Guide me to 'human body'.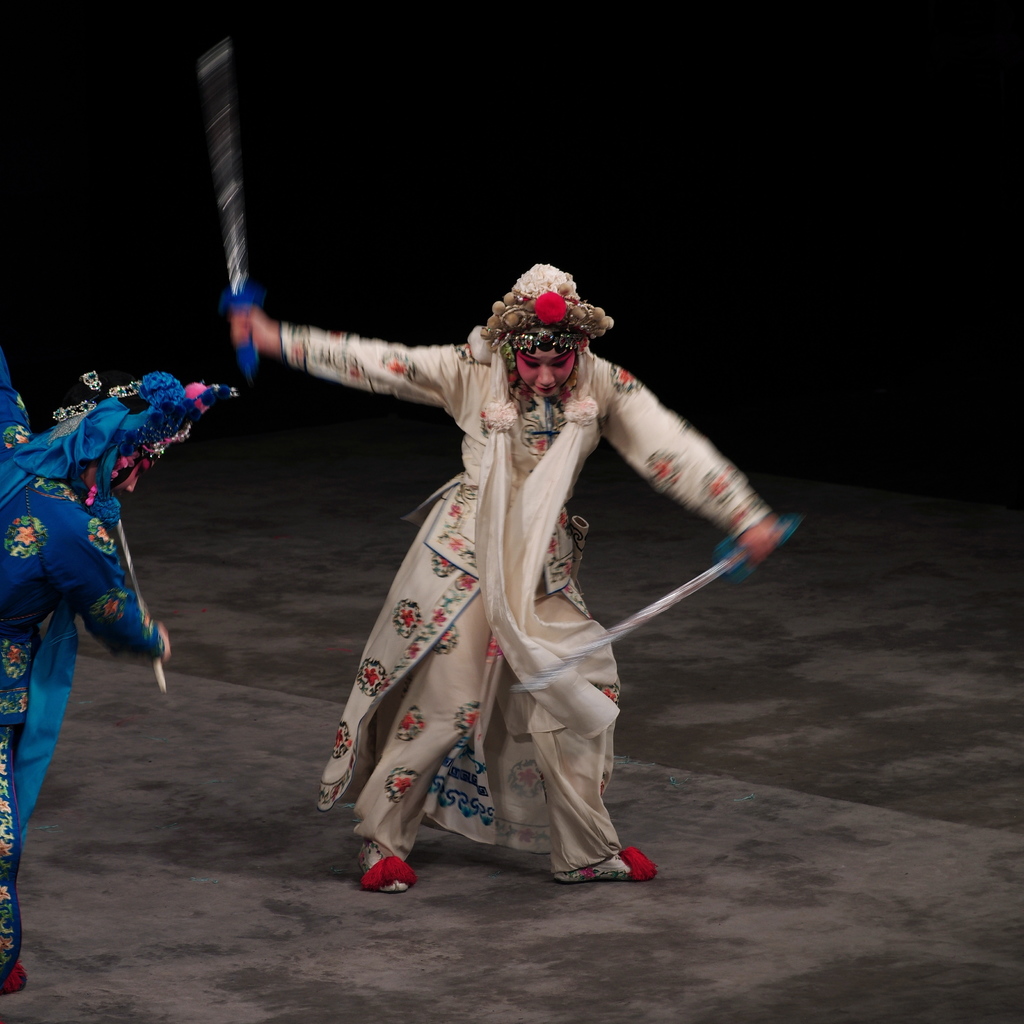
Guidance: [1, 351, 237, 995].
